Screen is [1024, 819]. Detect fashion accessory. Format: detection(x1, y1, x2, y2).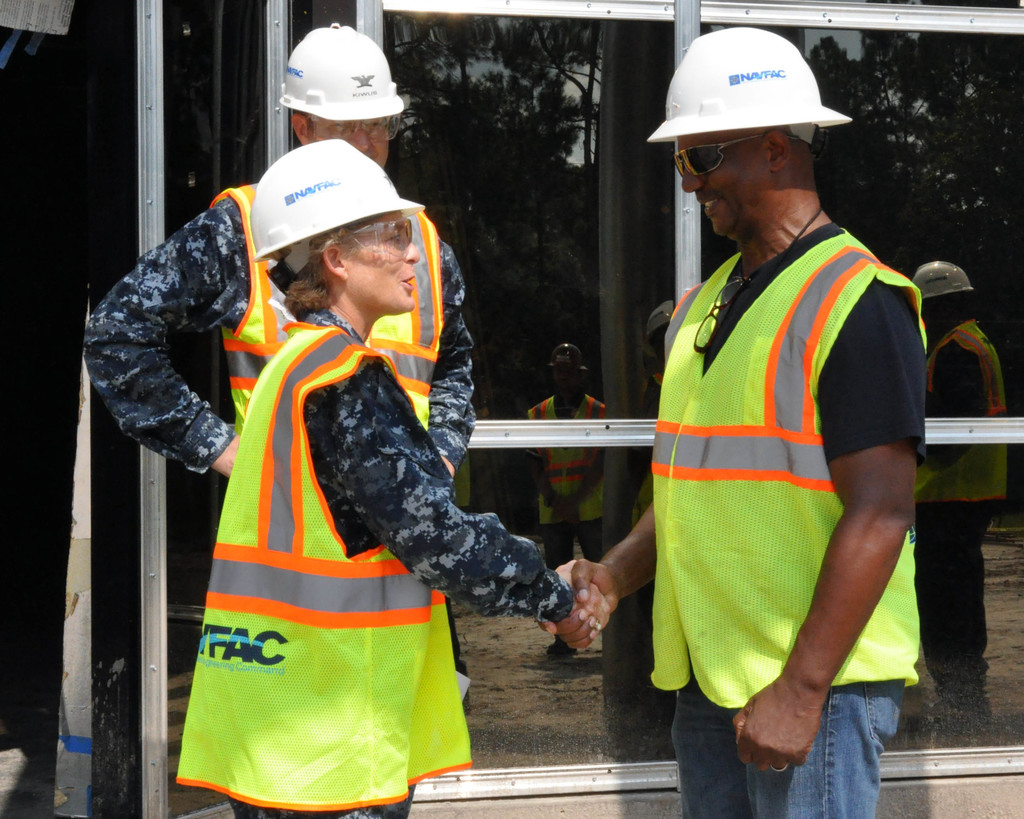
detection(735, 211, 820, 295).
